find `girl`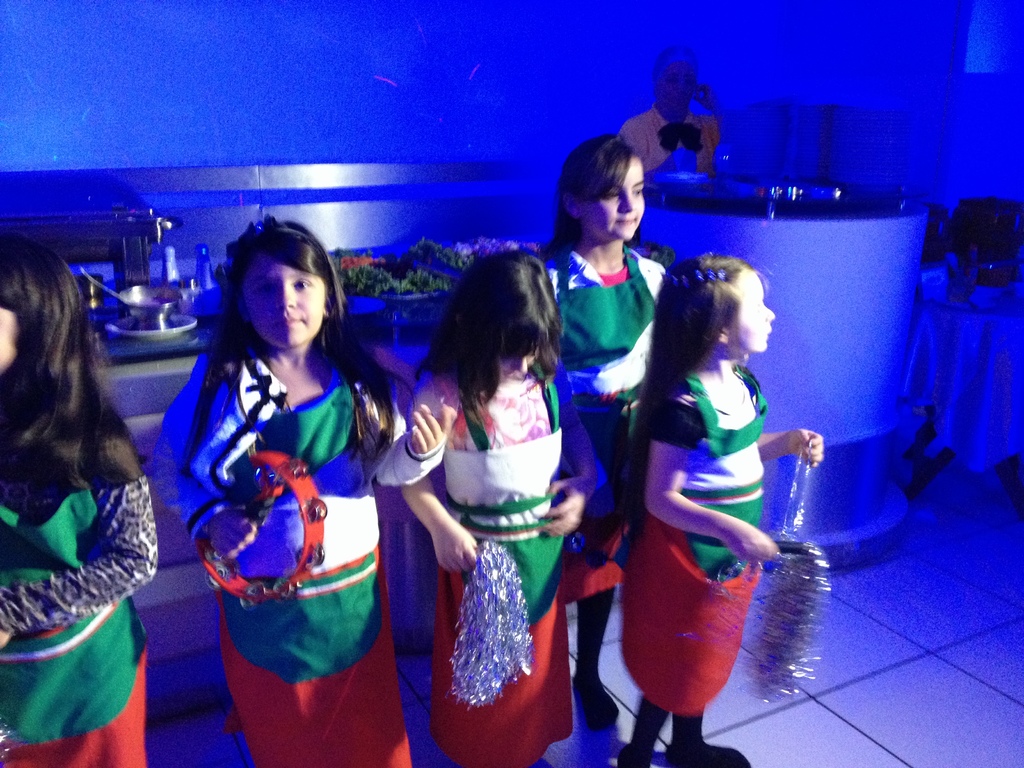
[143, 205, 456, 767]
